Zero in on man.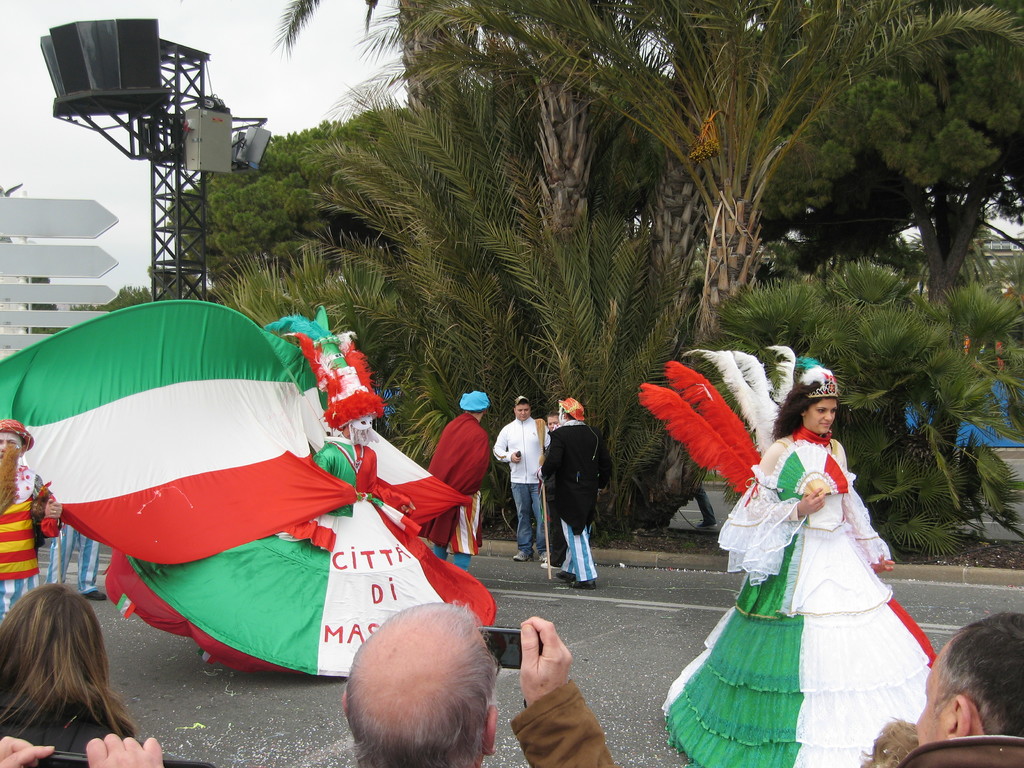
Zeroed in: x1=538, y1=398, x2=609, y2=586.
